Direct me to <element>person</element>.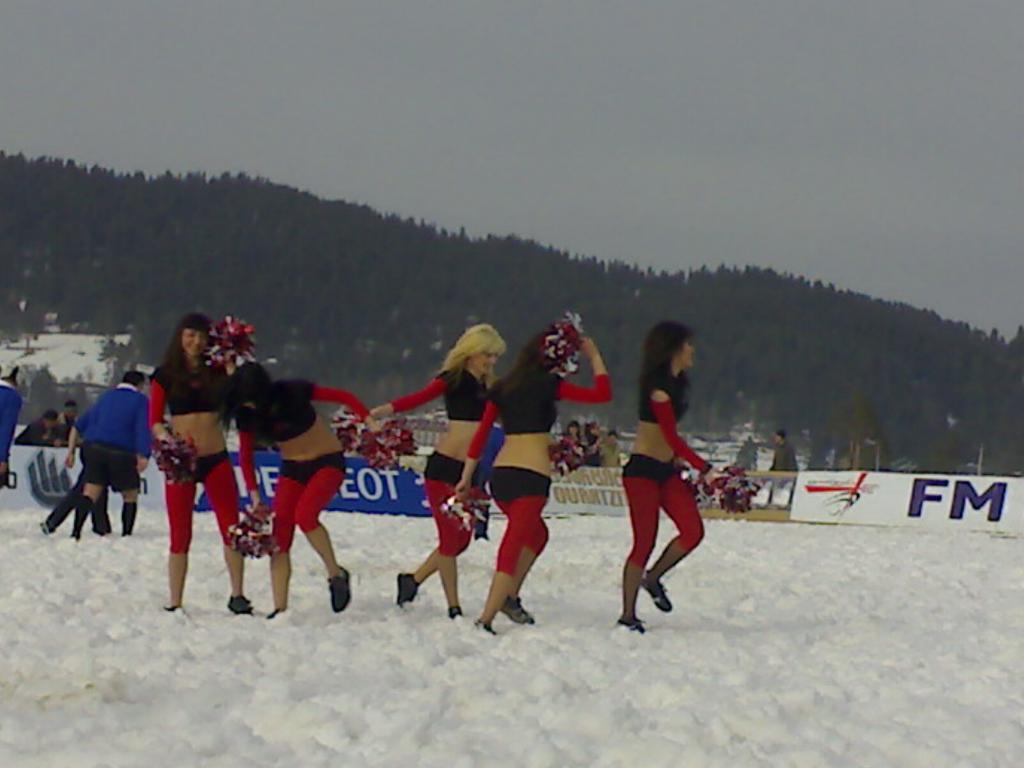
Direction: <box>614,334,710,628</box>.
